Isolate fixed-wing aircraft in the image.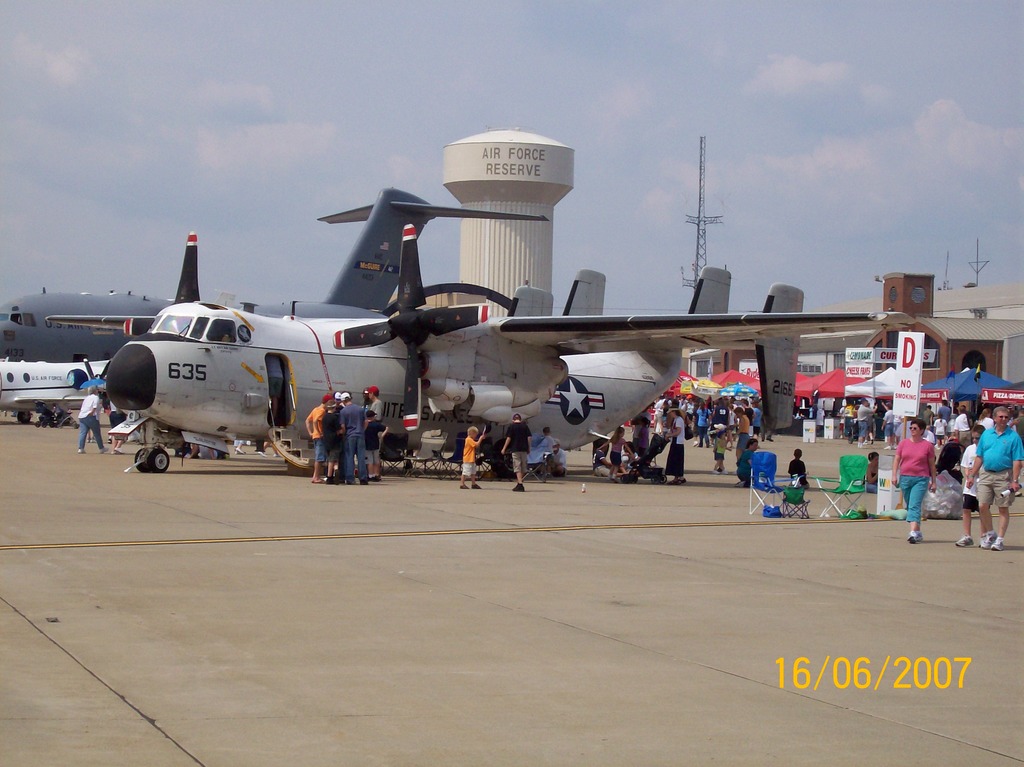
Isolated region: box=[0, 361, 105, 422].
